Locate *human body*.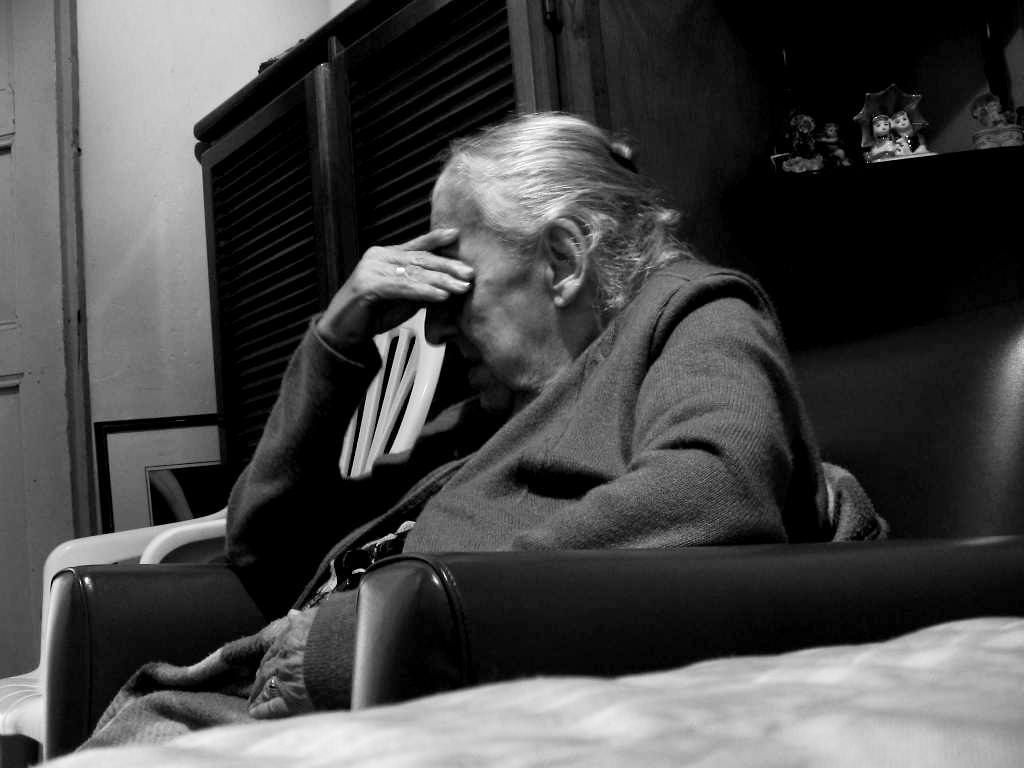
Bounding box: BBox(109, 93, 918, 677).
